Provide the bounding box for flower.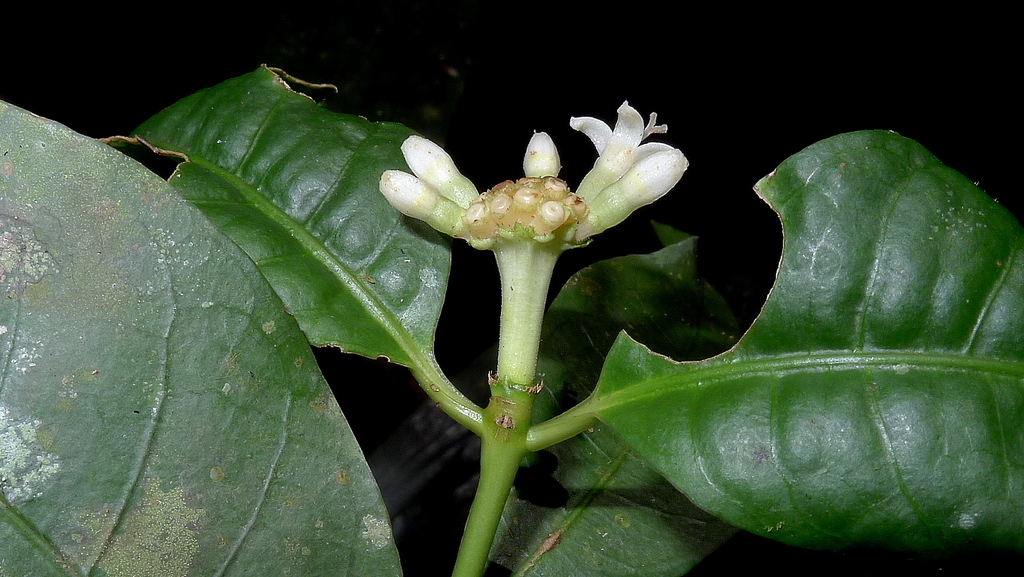
bbox=[403, 135, 478, 214].
